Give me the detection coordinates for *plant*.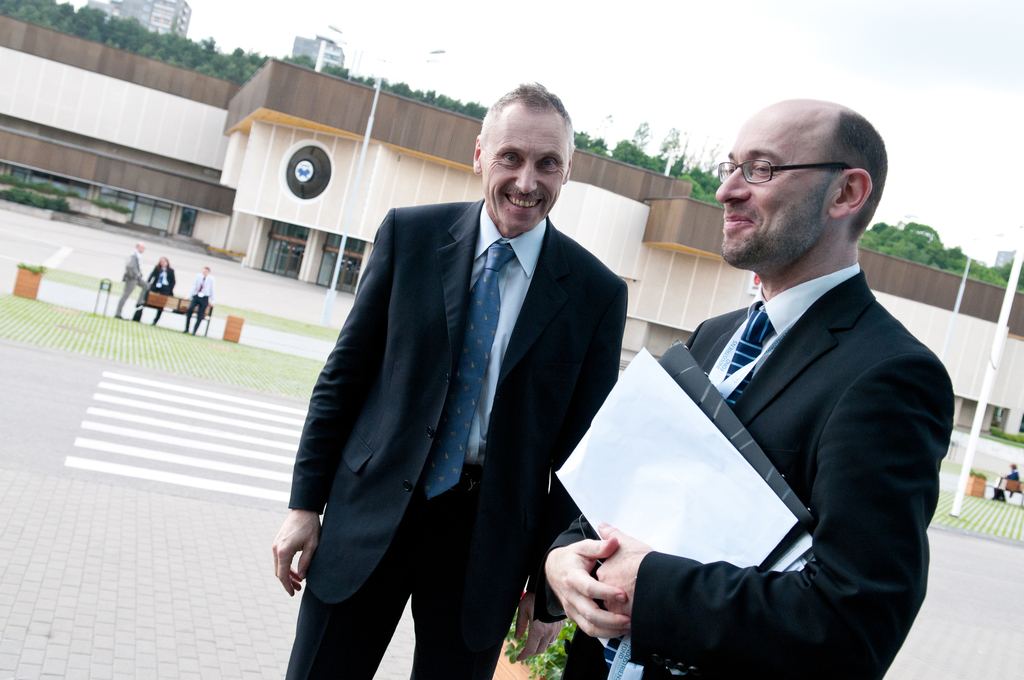
box=[976, 432, 1023, 449].
